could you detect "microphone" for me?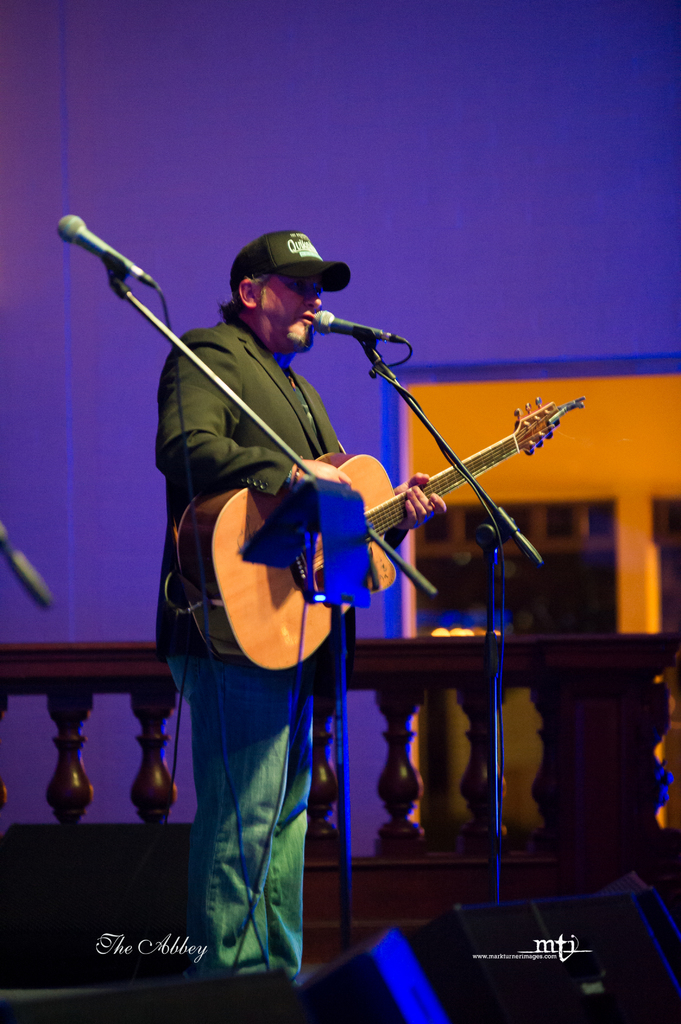
Detection result: (x1=38, y1=212, x2=157, y2=287).
